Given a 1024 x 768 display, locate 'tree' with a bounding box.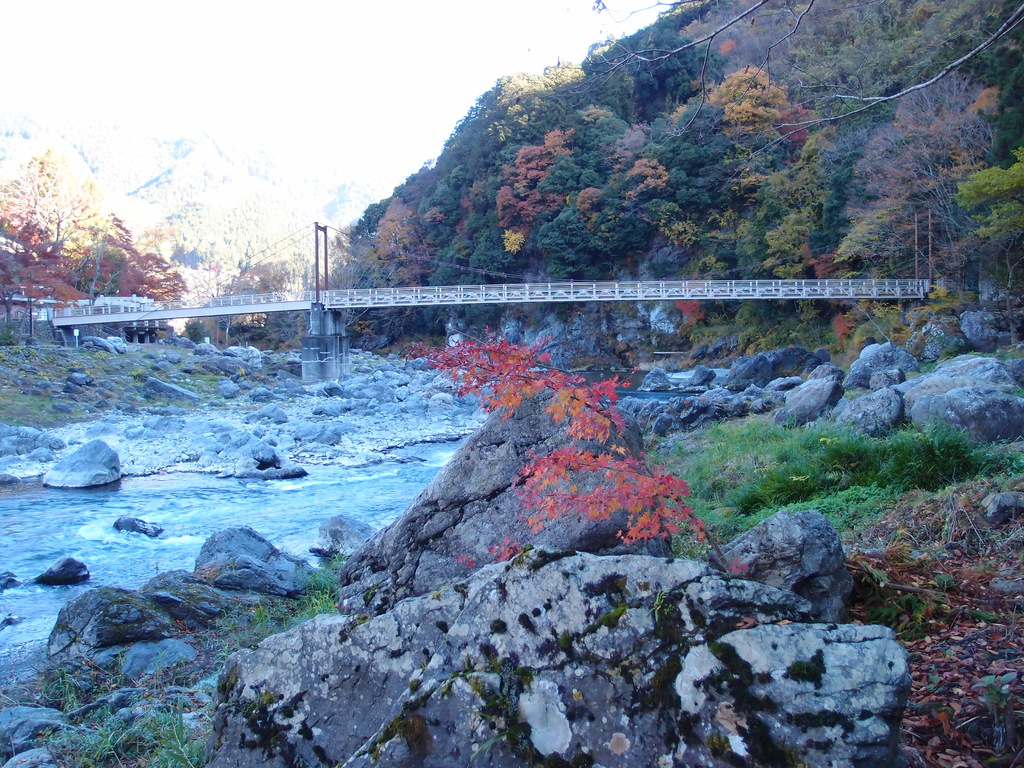
Located: bbox=[406, 344, 735, 573].
